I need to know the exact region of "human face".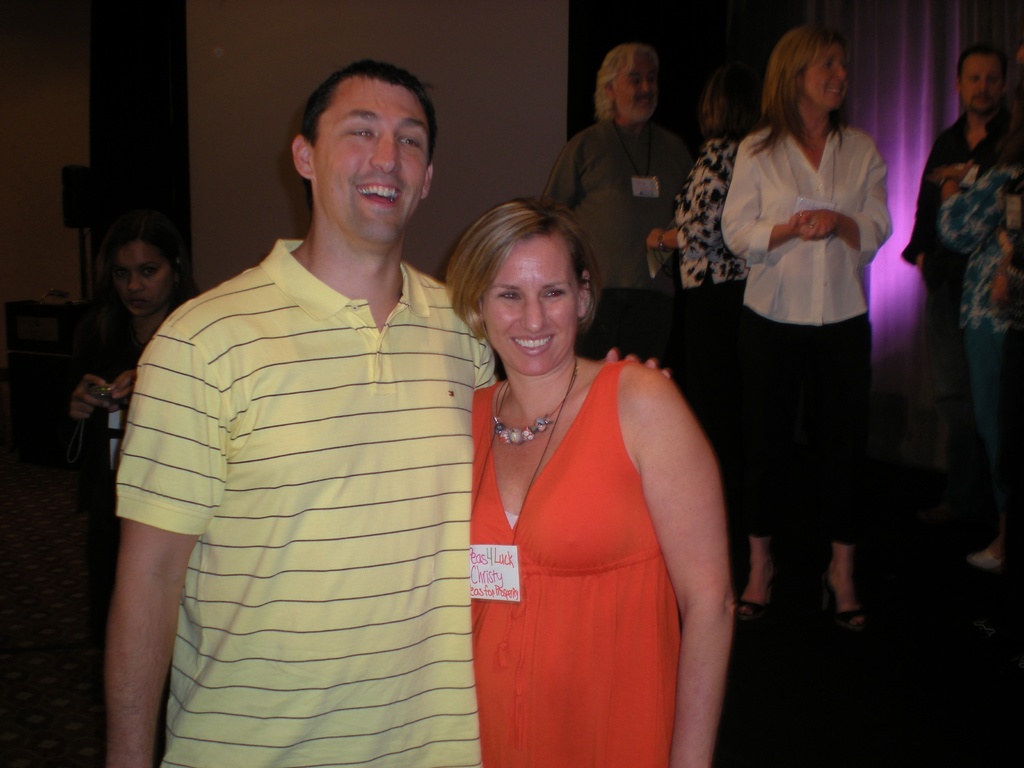
Region: (115, 241, 168, 321).
